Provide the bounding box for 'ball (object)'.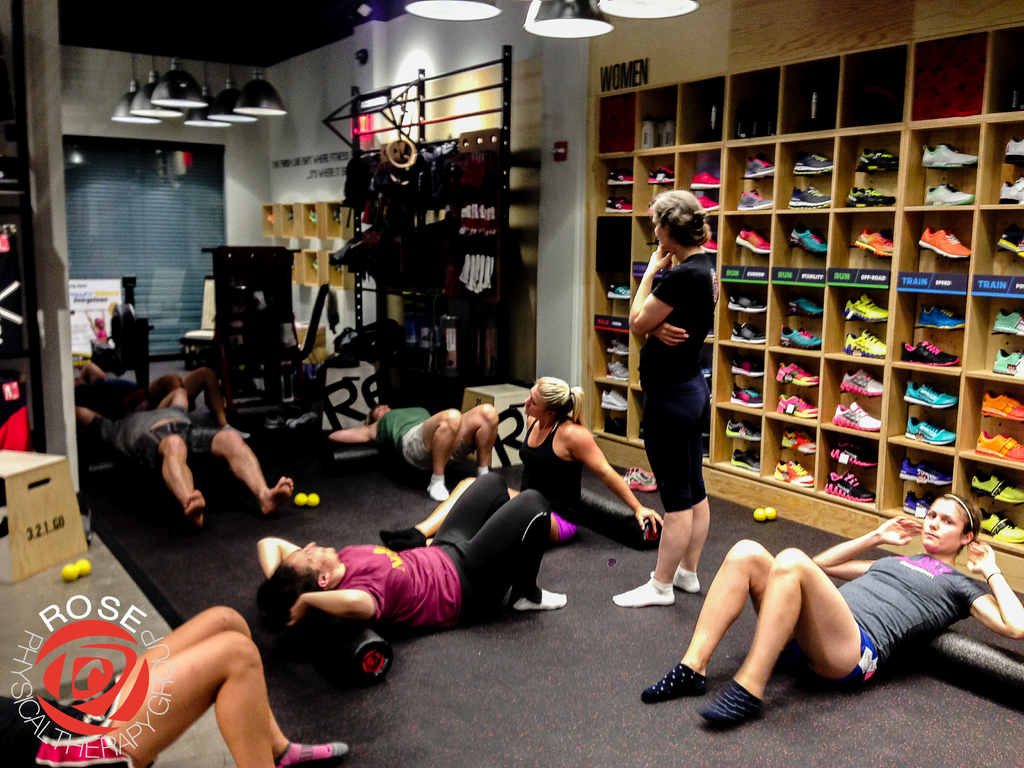
(752,508,767,524).
